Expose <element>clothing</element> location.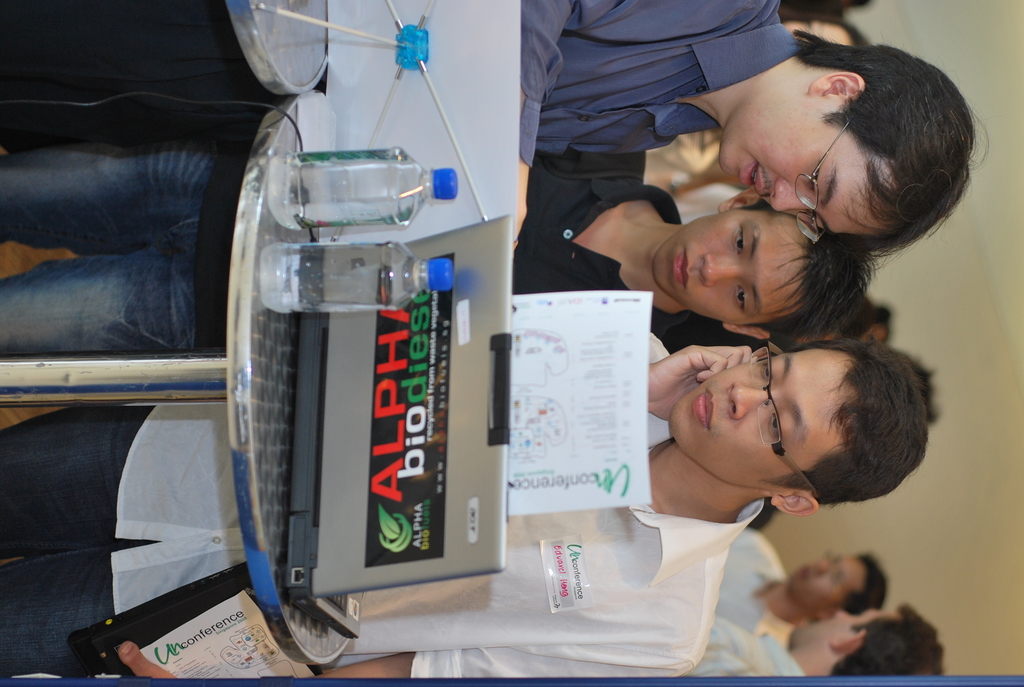
Exposed at x1=0, y1=329, x2=763, y2=686.
